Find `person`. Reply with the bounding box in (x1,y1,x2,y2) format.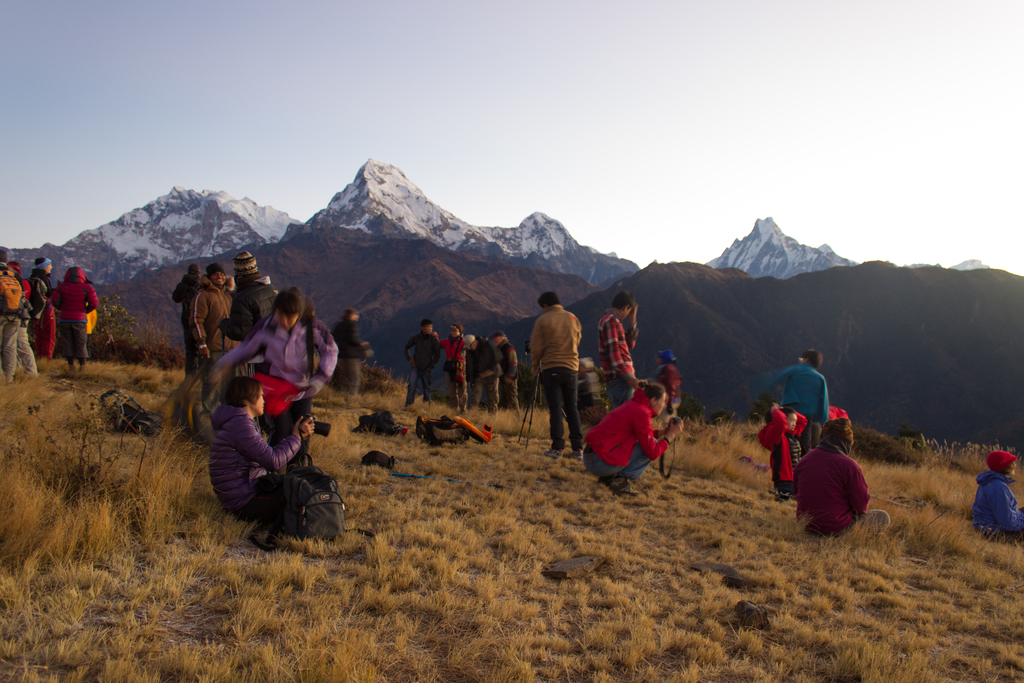
(221,250,276,384).
